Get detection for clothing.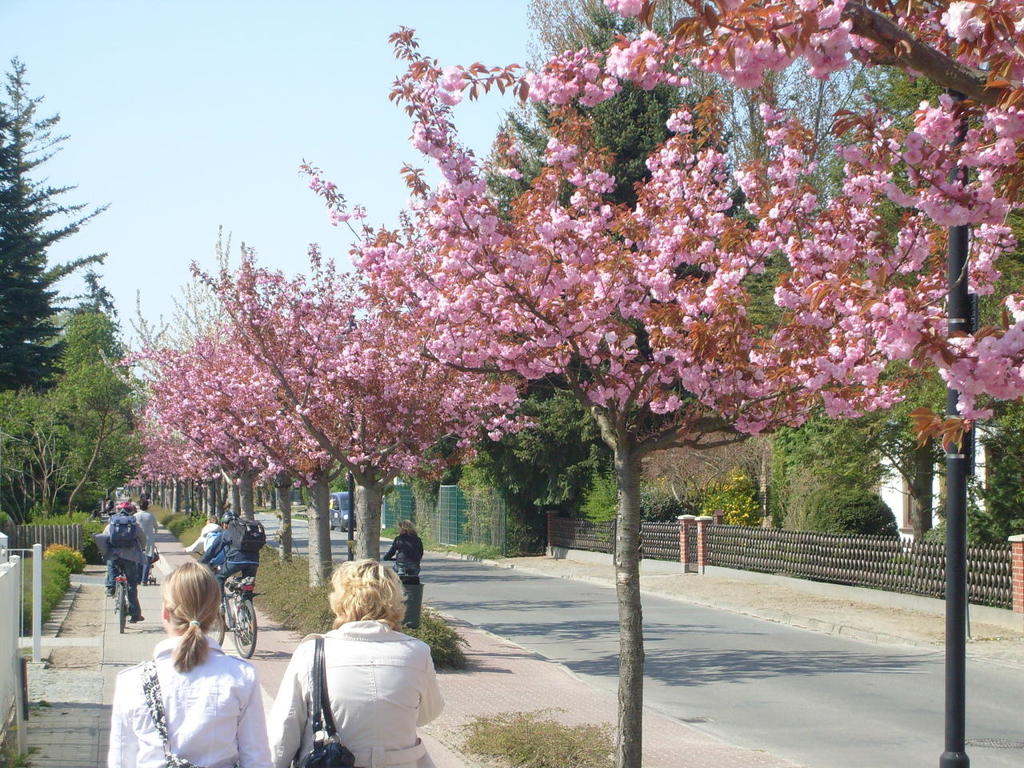
Detection: x1=383 y1=534 x2=422 y2=582.
